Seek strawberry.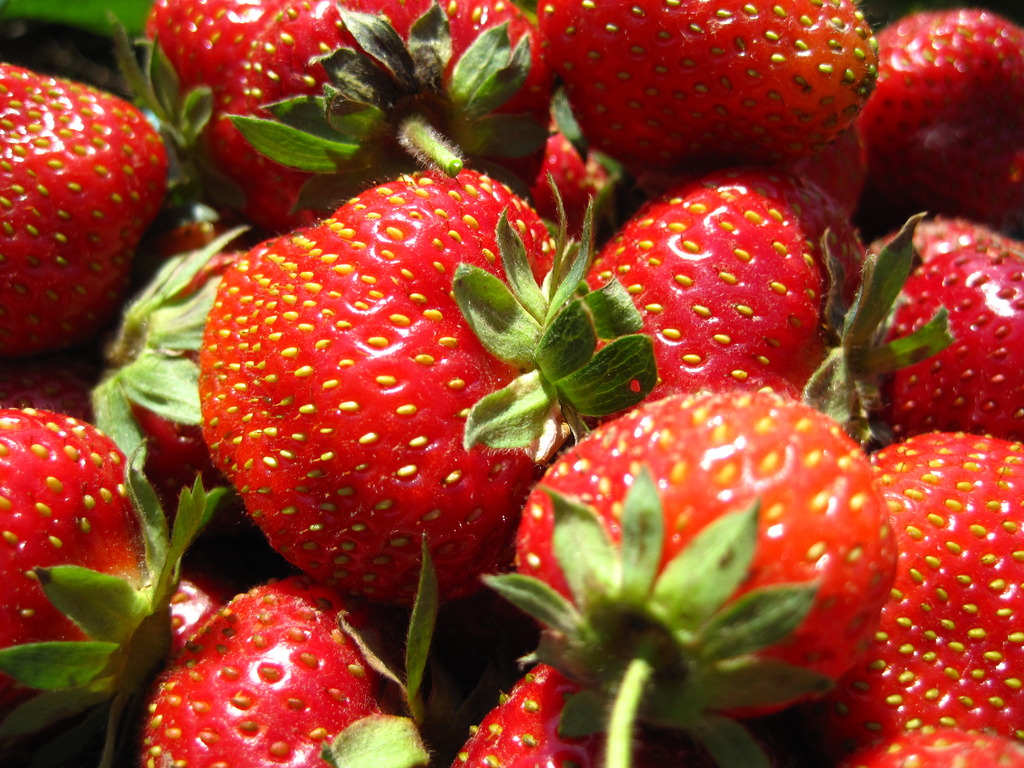
[left=84, top=223, right=259, bottom=490].
